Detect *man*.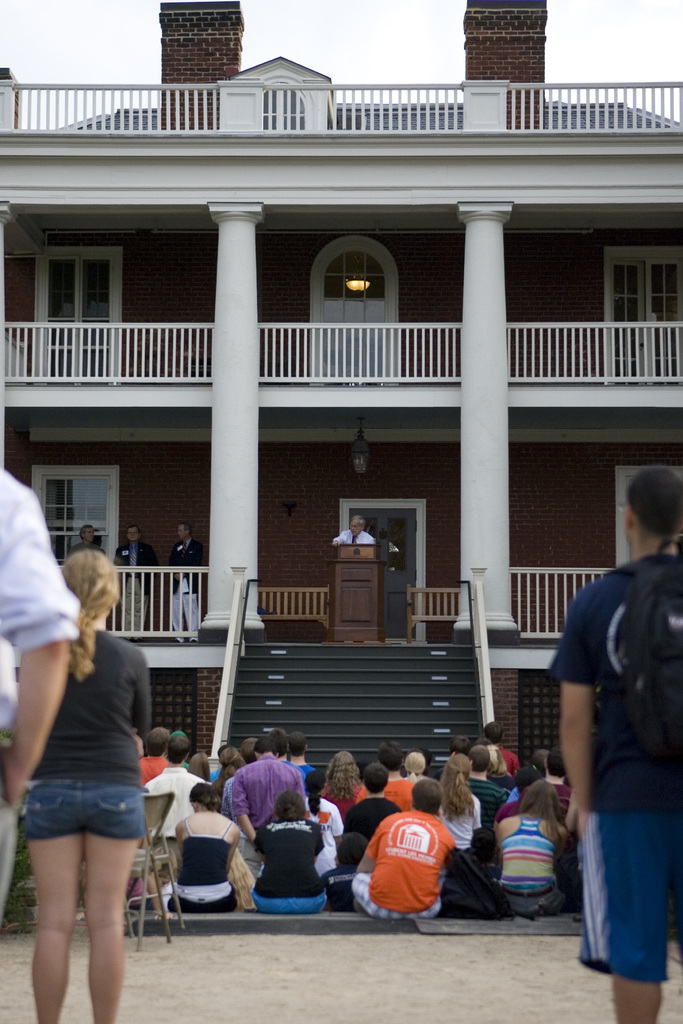
Detected at bbox=[0, 468, 79, 947].
